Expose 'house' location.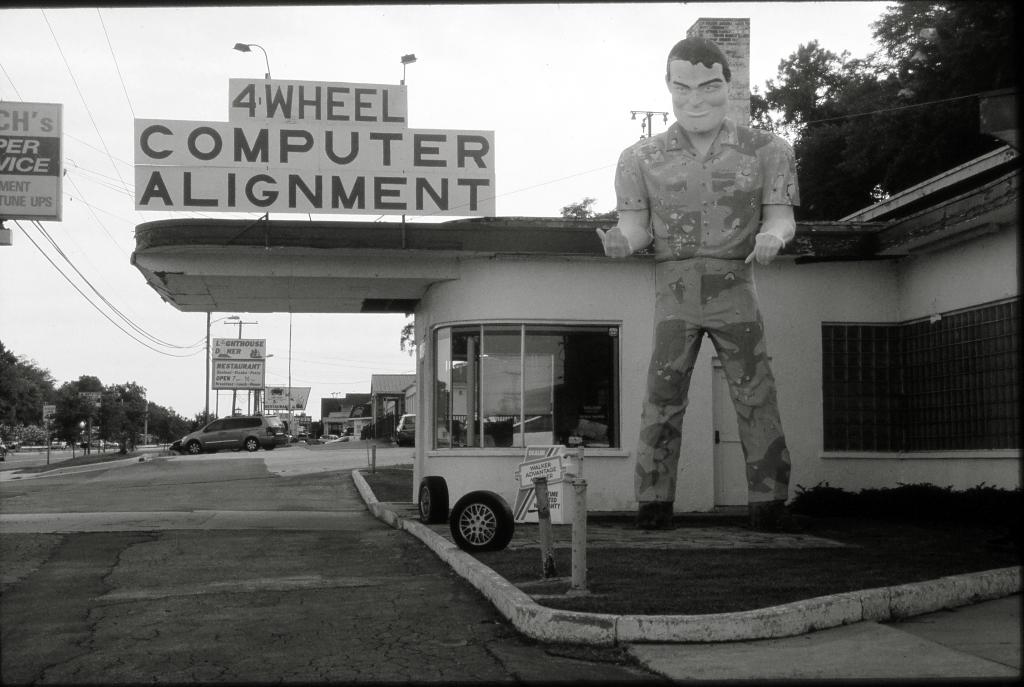
Exposed at l=371, t=376, r=413, b=443.
